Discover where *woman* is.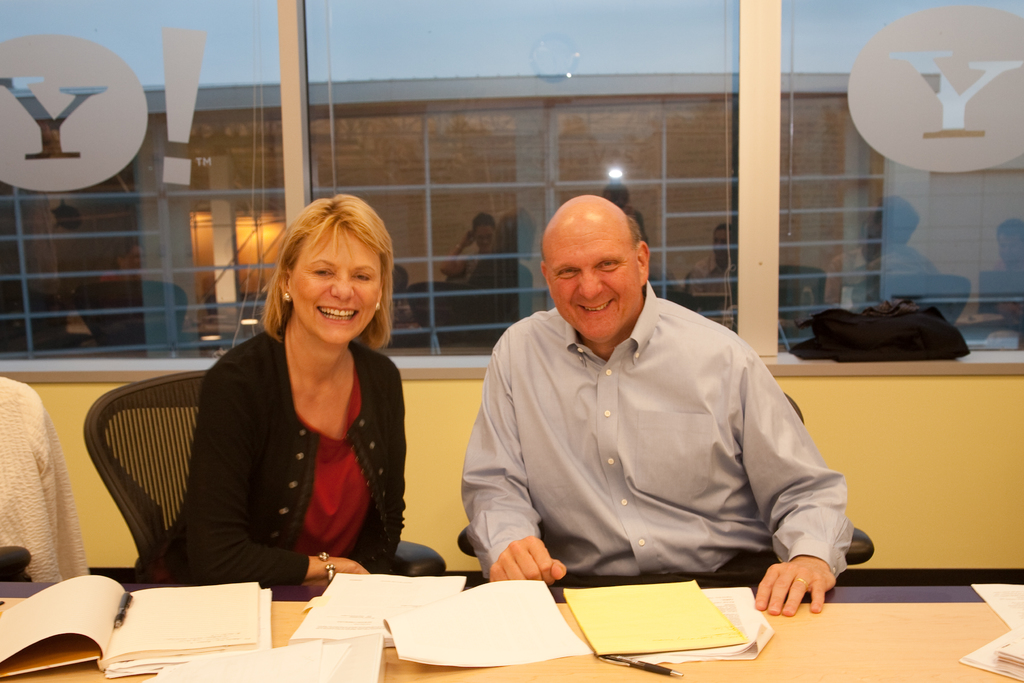
Discovered at (150, 194, 405, 622).
